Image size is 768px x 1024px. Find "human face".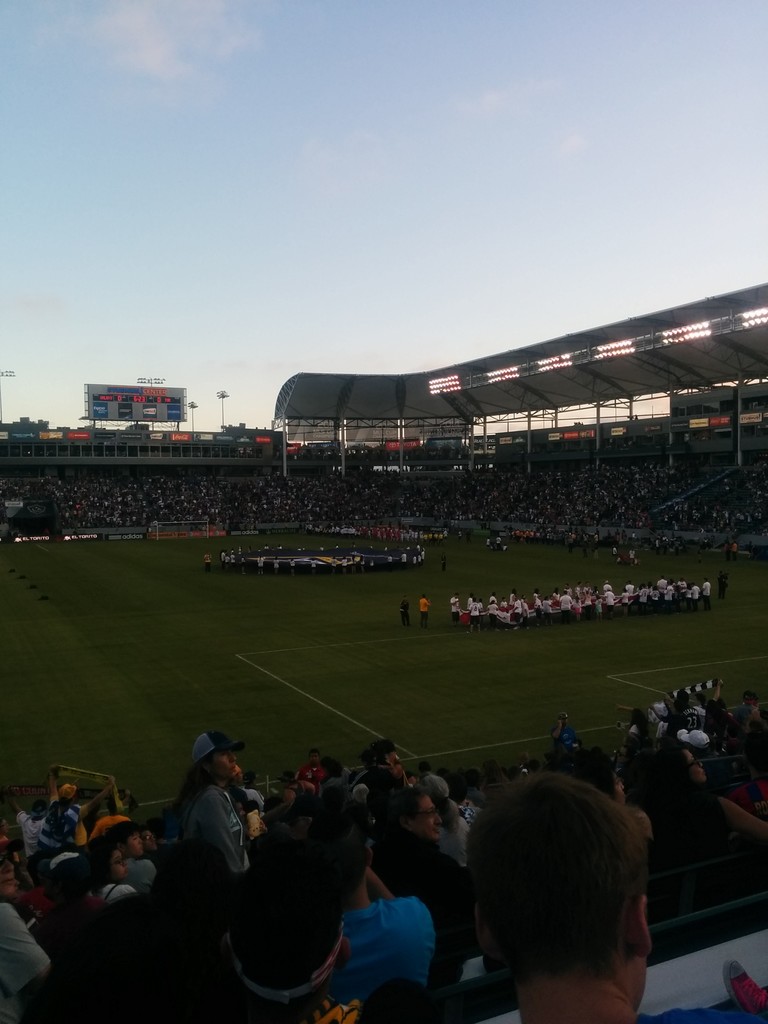
(388, 744, 408, 783).
